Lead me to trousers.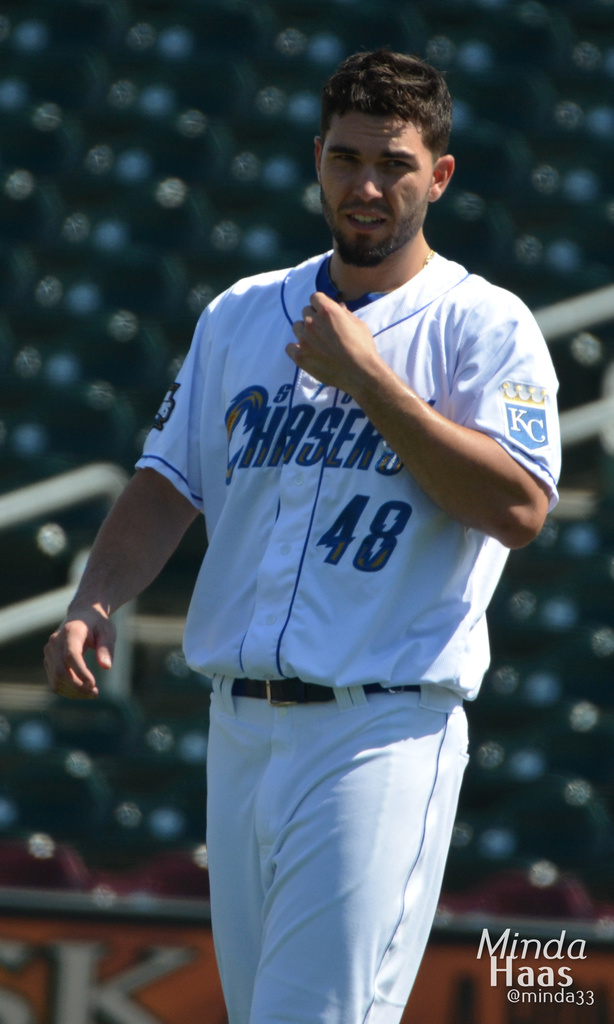
Lead to box(189, 633, 482, 998).
